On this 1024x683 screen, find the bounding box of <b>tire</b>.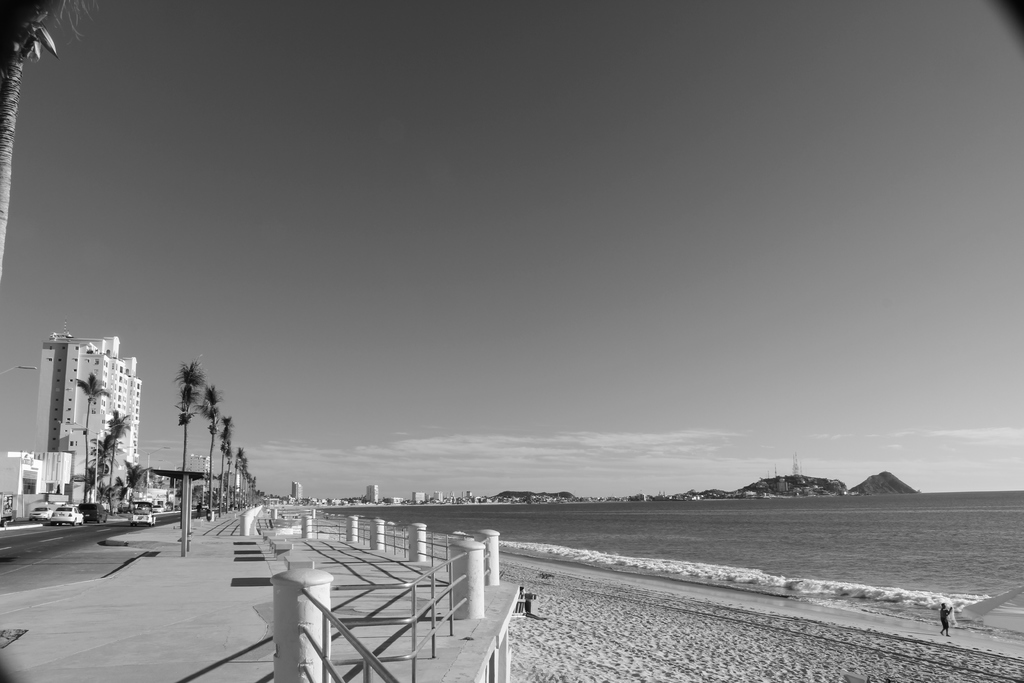
Bounding box: x1=60, y1=520, x2=61, y2=525.
